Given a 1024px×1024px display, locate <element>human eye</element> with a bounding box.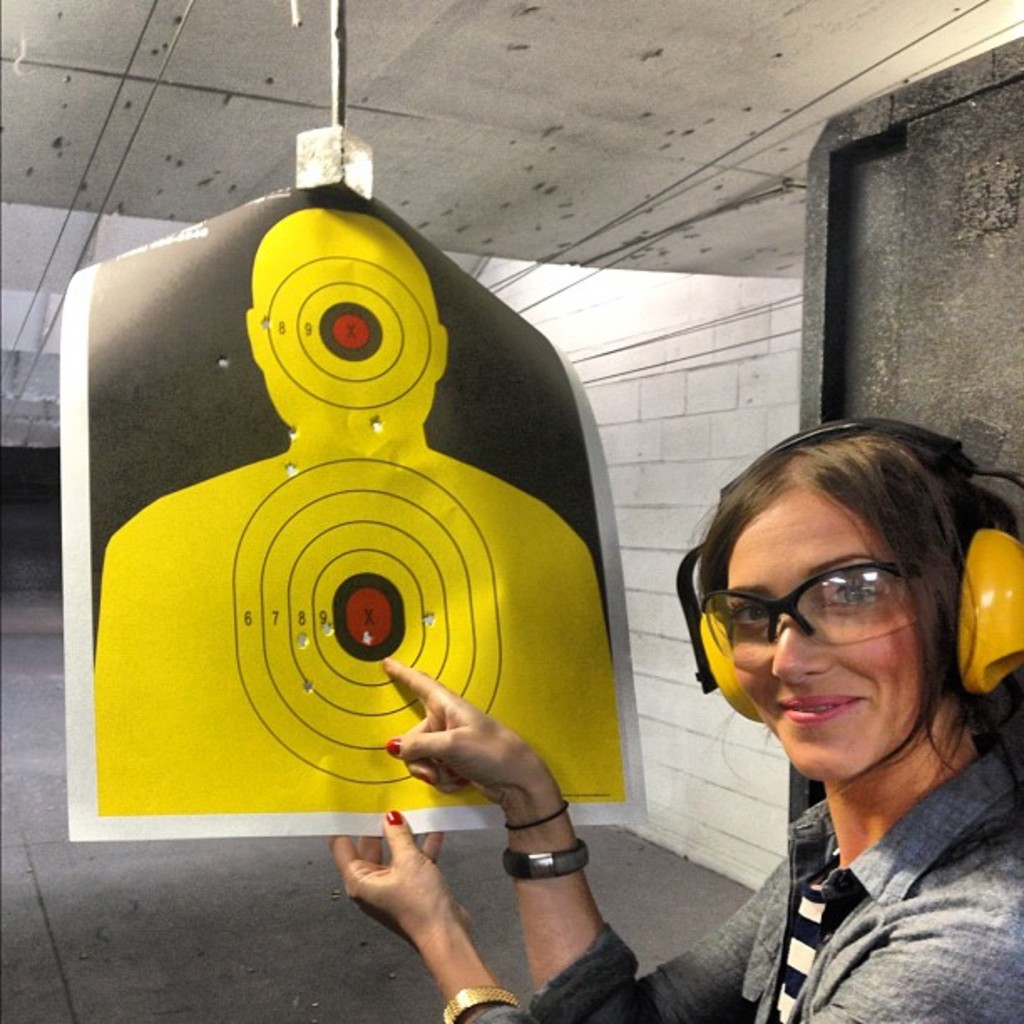
Located: <region>818, 572, 883, 617</region>.
